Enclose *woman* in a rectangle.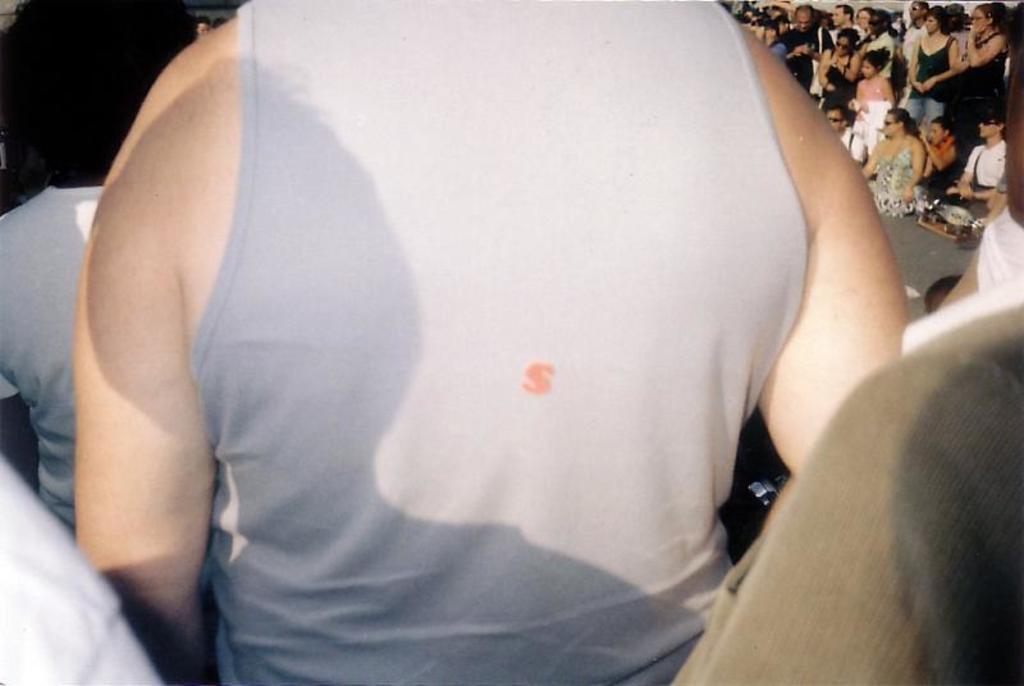
bbox=[909, 10, 961, 114].
